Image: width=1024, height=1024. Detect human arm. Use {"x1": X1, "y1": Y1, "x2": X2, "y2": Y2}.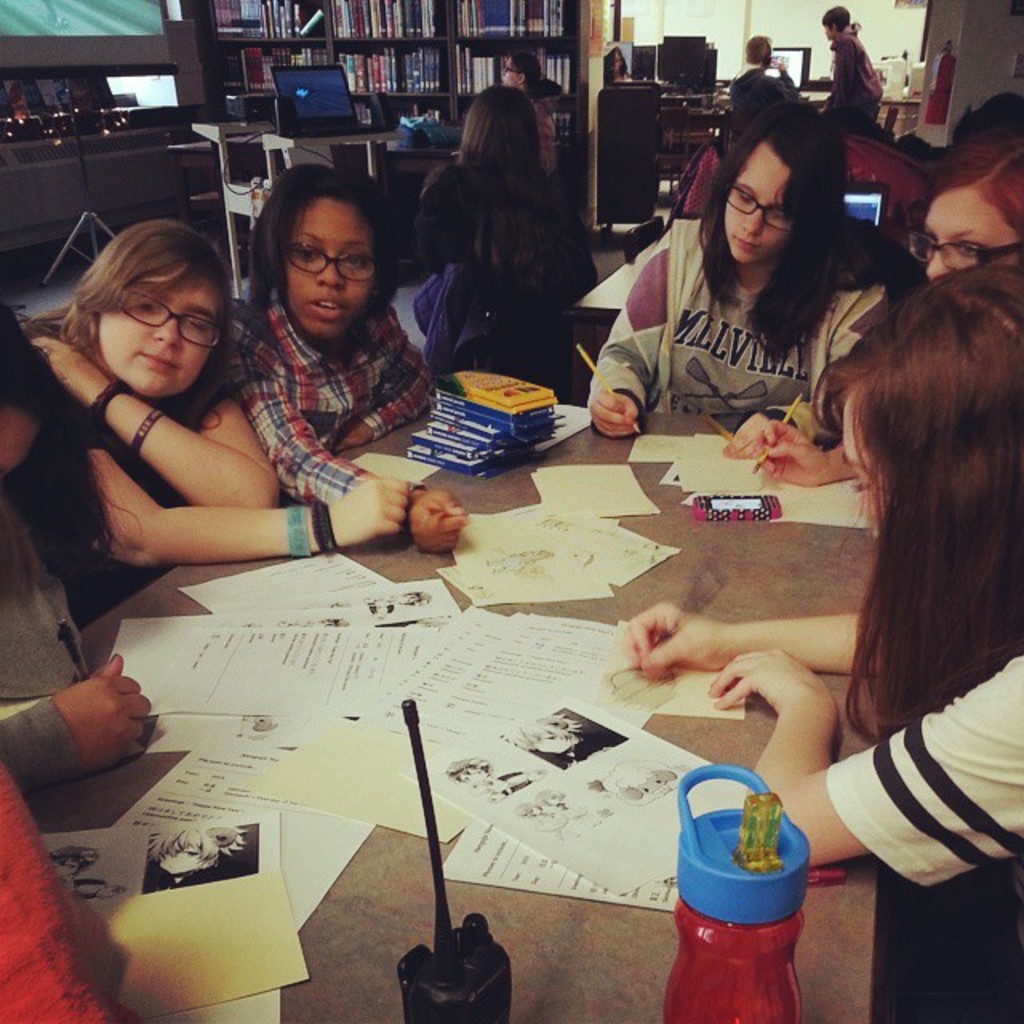
{"x1": 213, "y1": 291, "x2": 474, "y2": 557}.
